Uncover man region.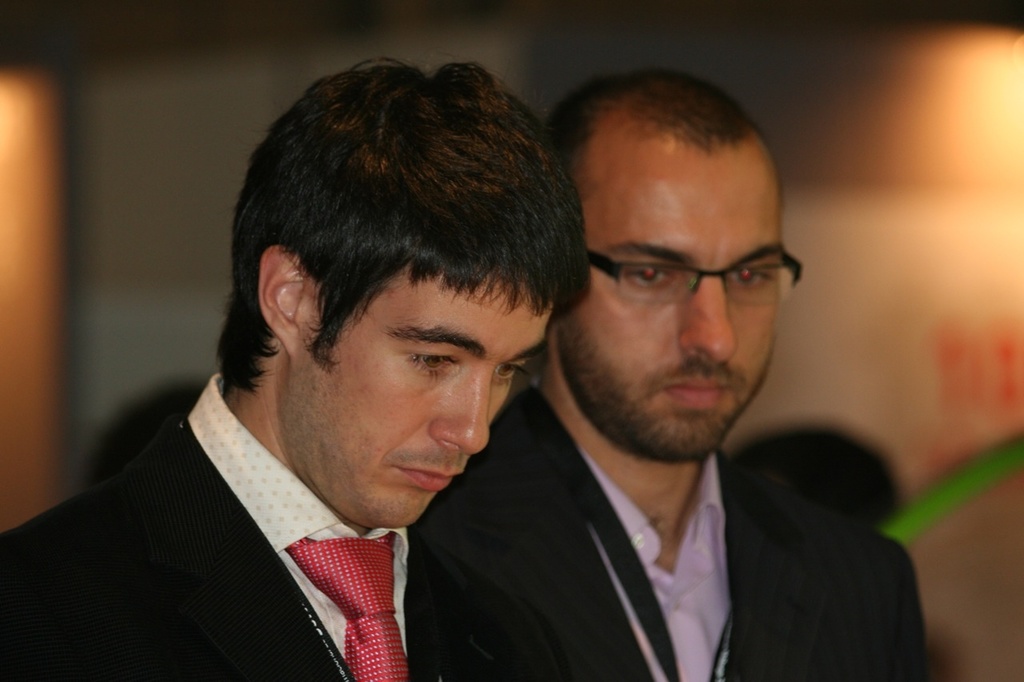
Uncovered: region(0, 54, 594, 681).
